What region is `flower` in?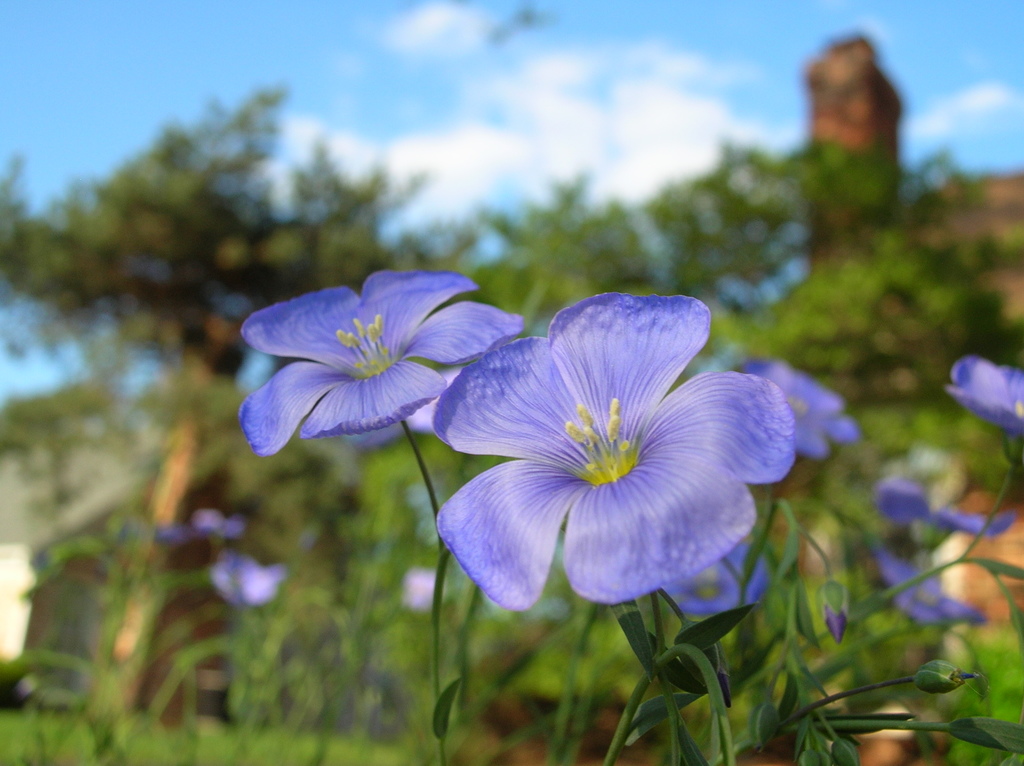
<region>942, 351, 1023, 438</region>.
